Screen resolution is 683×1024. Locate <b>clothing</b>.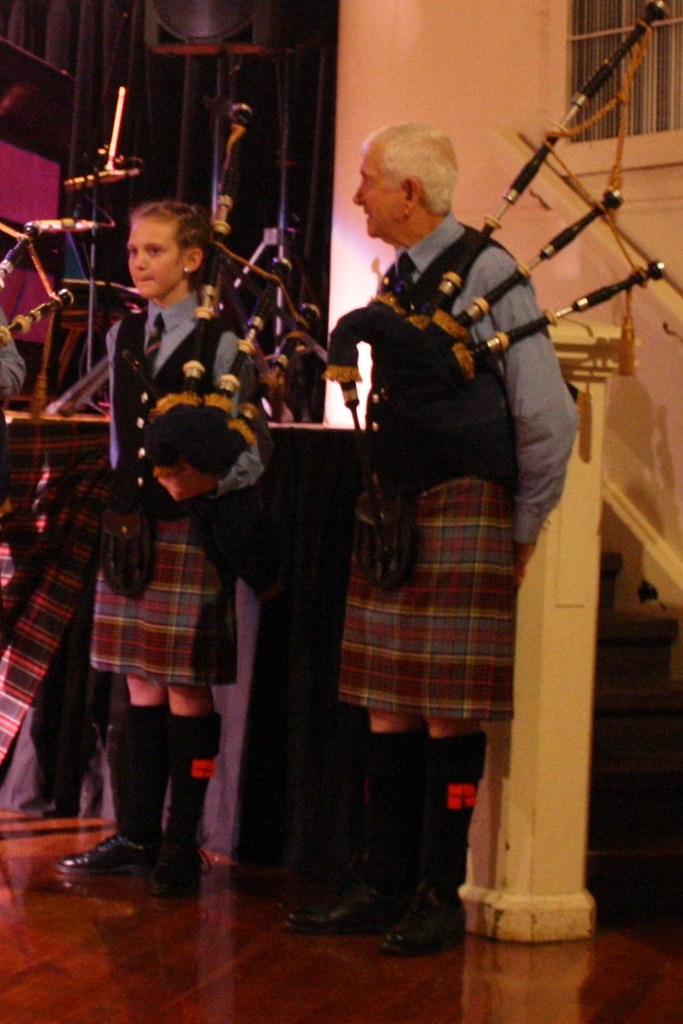
318 163 567 830.
